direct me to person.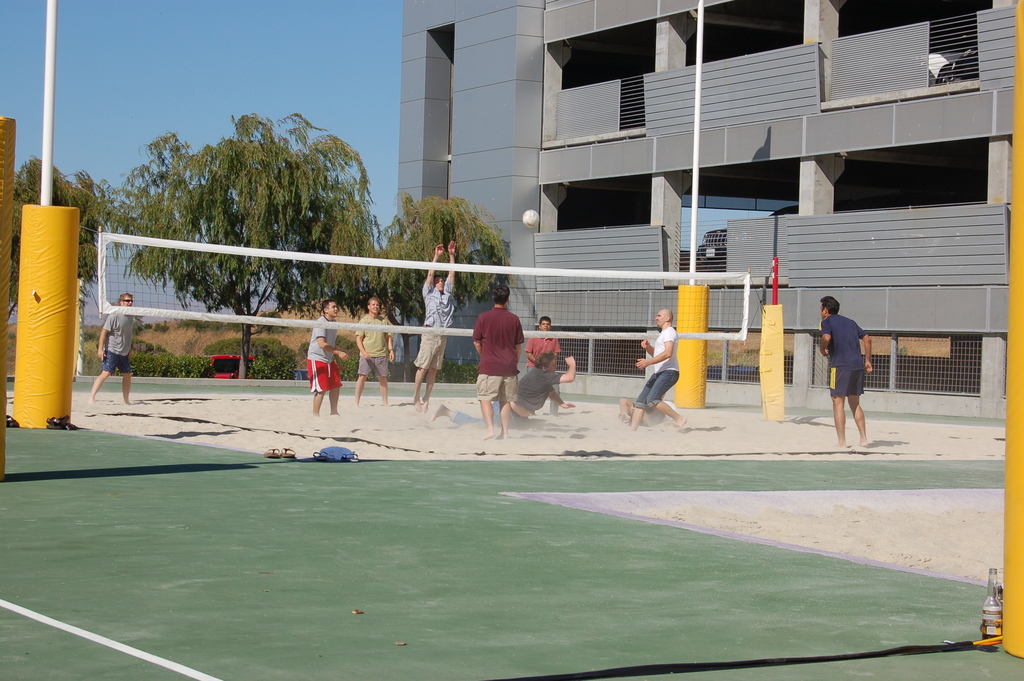
Direction: [x1=401, y1=240, x2=456, y2=413].
